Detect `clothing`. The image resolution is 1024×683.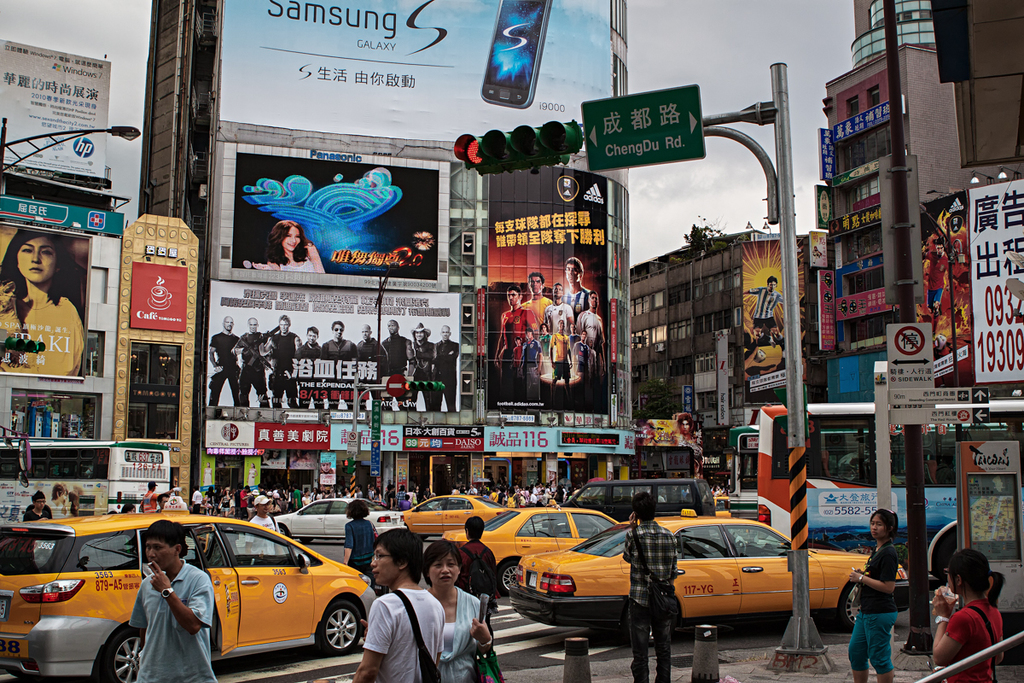
box=[364, 587, 440, 682].
